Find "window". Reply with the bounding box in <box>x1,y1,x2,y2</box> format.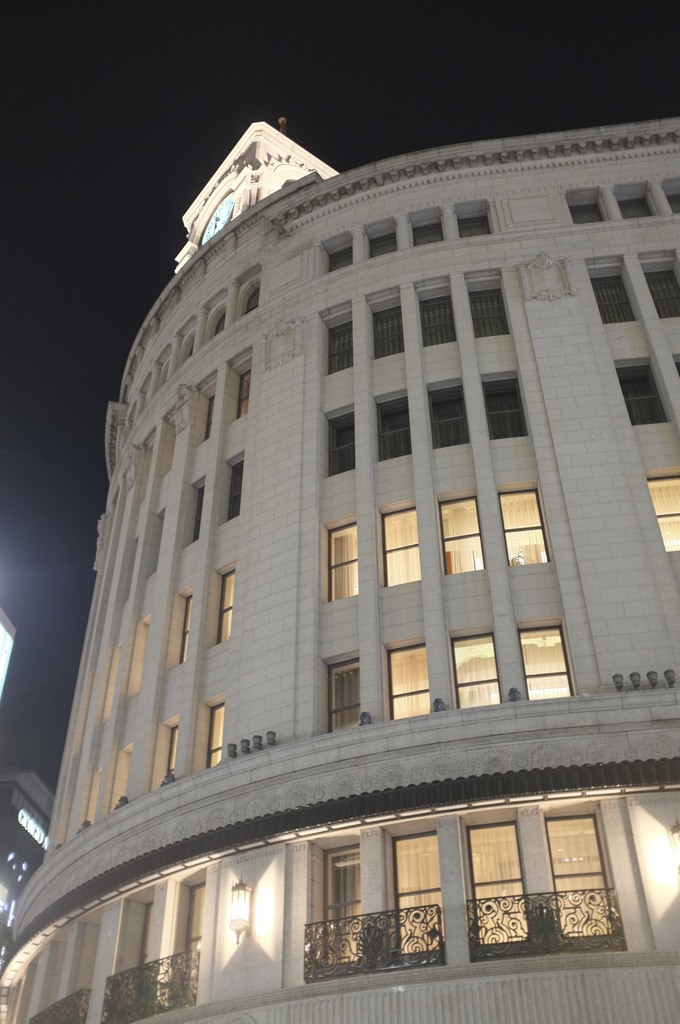
<box>376,819,448,970</box>.
